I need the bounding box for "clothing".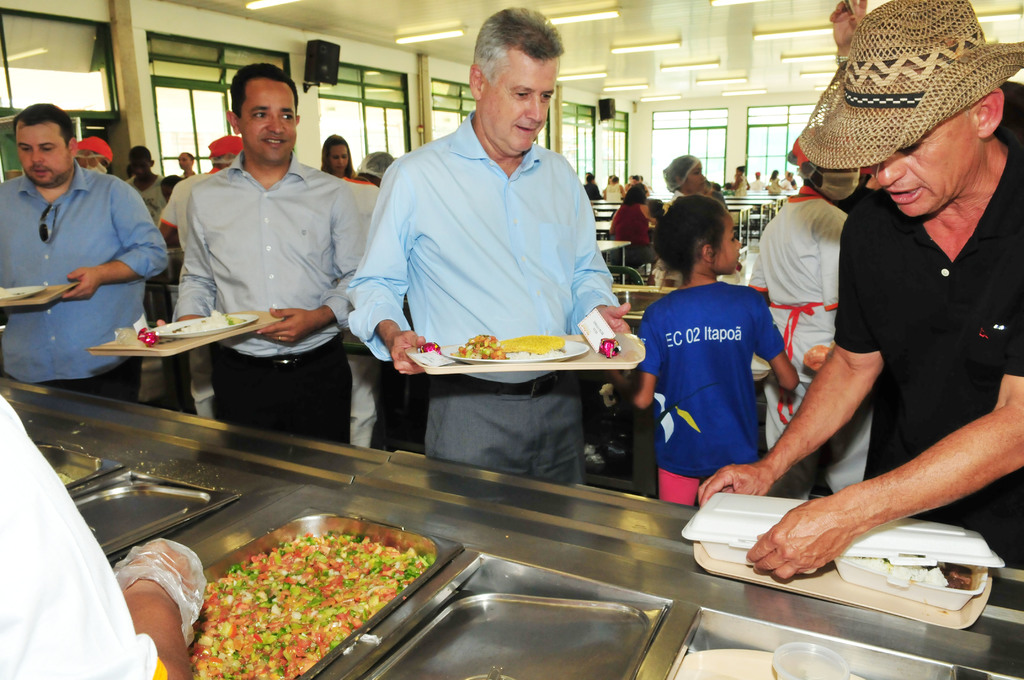
Here it is: bbox=(125, 170, 167, 229).
